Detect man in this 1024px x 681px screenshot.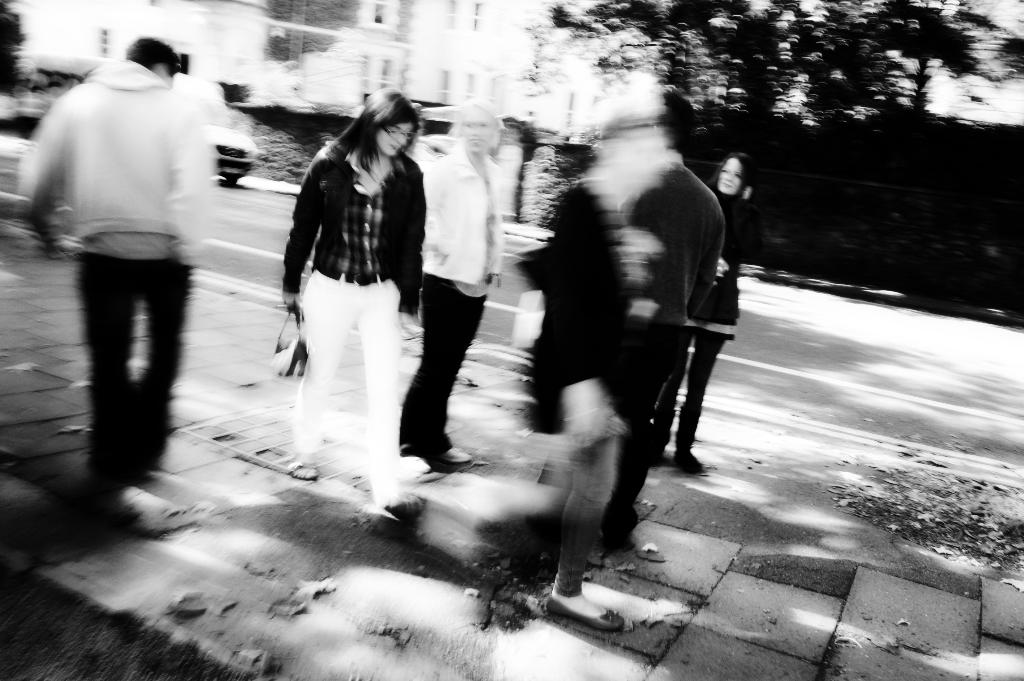
Detection: rect(31, 29, 236, 492).
